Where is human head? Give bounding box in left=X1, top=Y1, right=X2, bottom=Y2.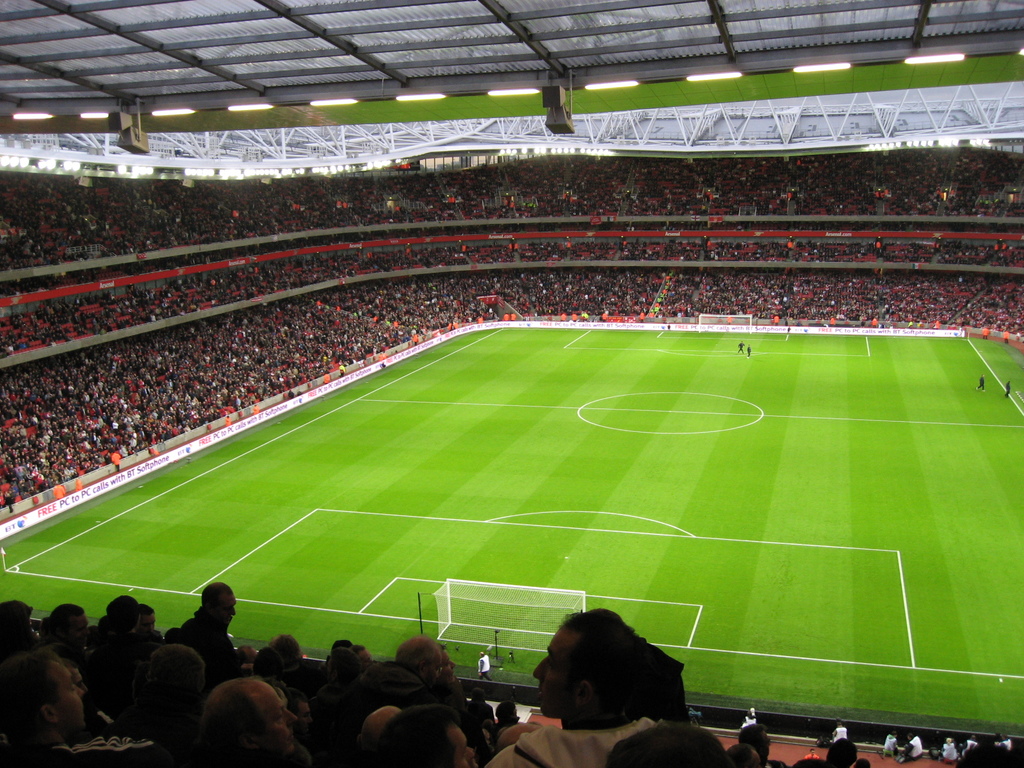
left=90, top=616, right=109, bottom=639.
